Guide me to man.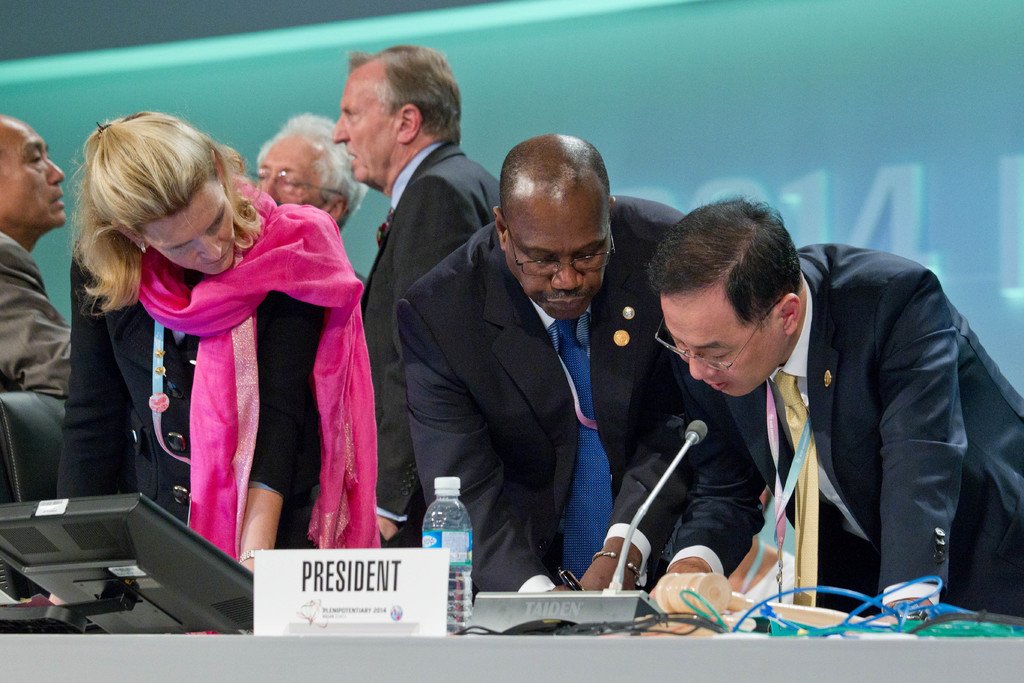
Guidance: BBox(0, 110, 89, 400).
